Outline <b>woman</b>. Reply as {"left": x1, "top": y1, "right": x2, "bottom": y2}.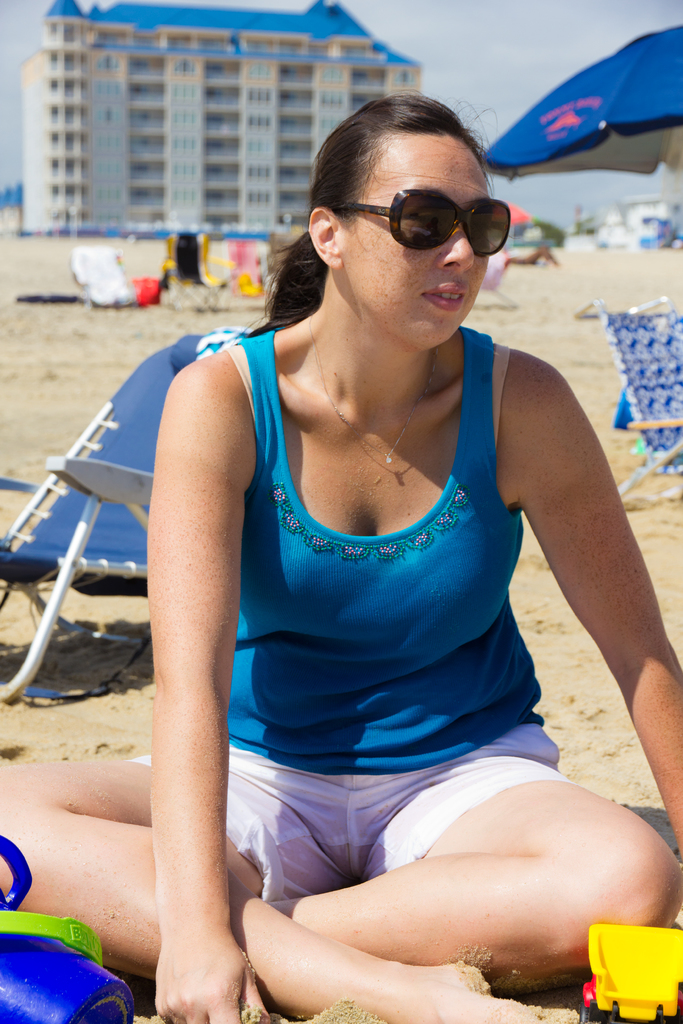
{"left": 72, "top": 95, "right": 645, "bottom": 1020}.
